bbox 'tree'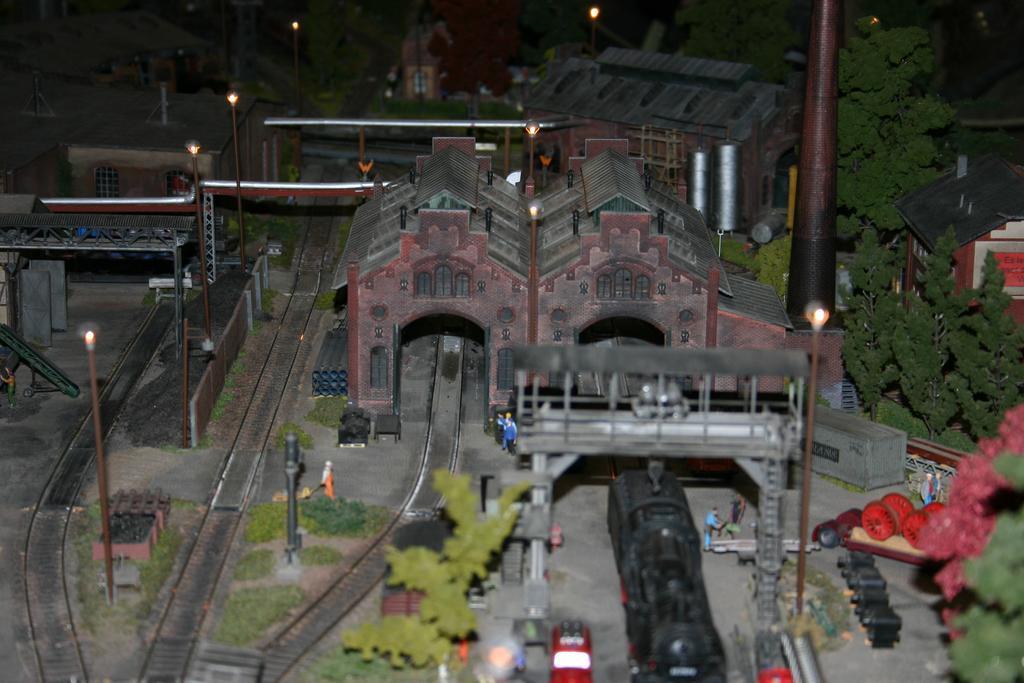
region(892, 223, 977, 434)
